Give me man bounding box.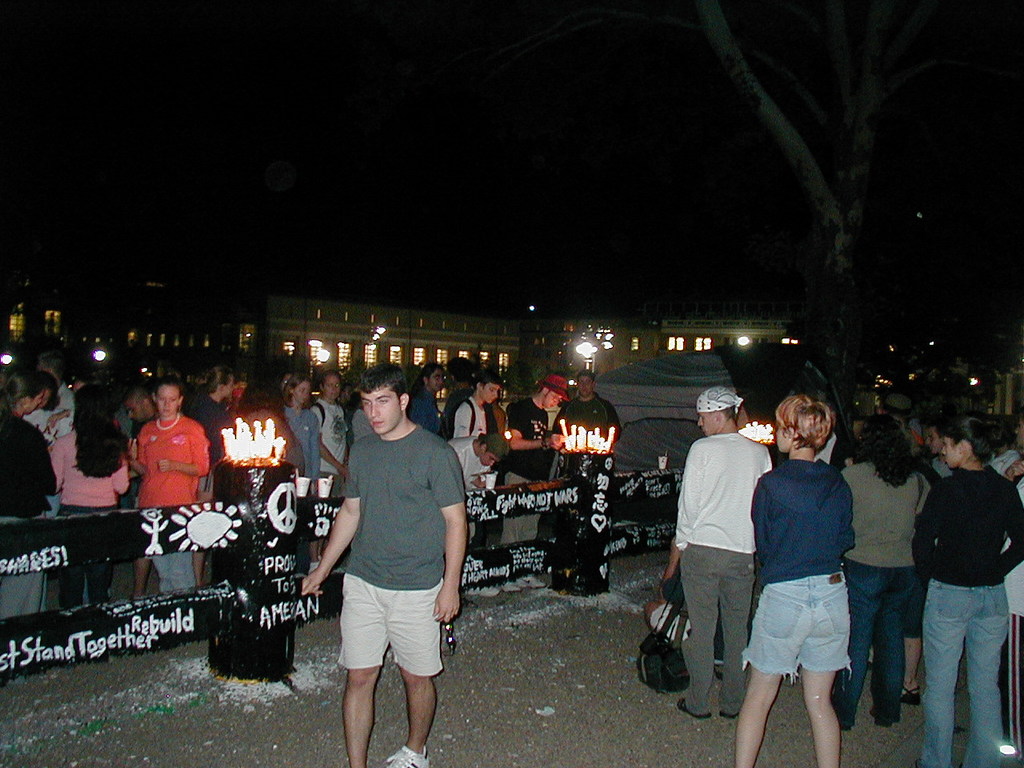
crop(418, 366, 450, 434).
